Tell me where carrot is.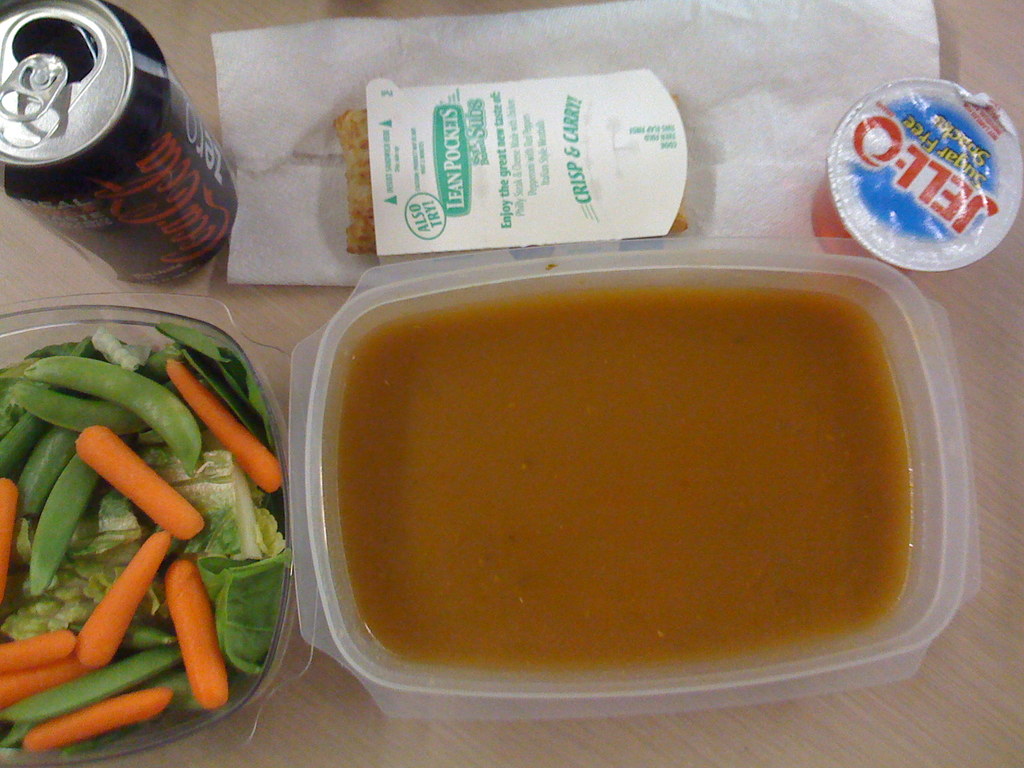
carrot is at bbox=[24, 685, 173, 755].
